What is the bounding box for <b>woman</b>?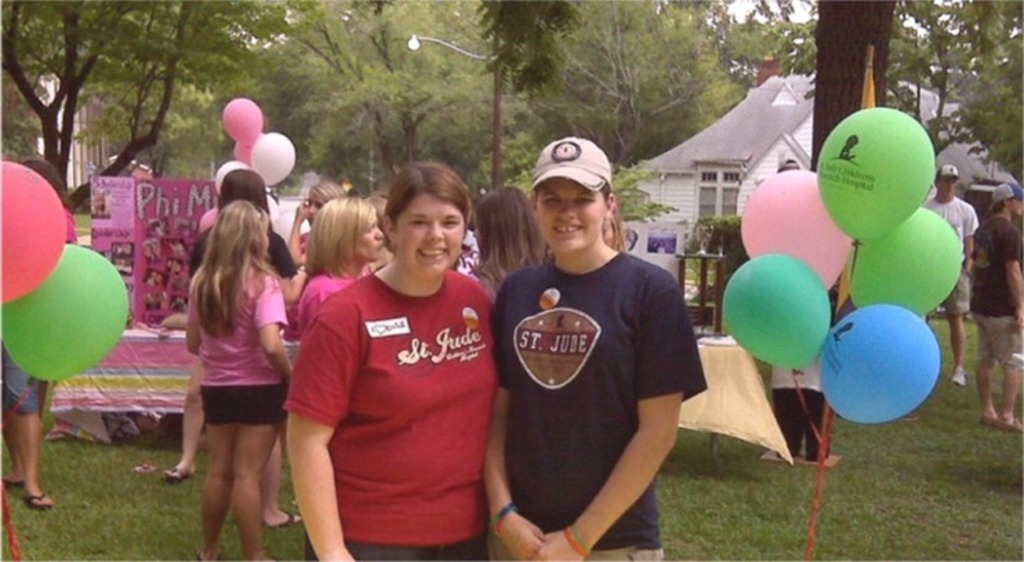
crop(184, 197, 283, 547).
